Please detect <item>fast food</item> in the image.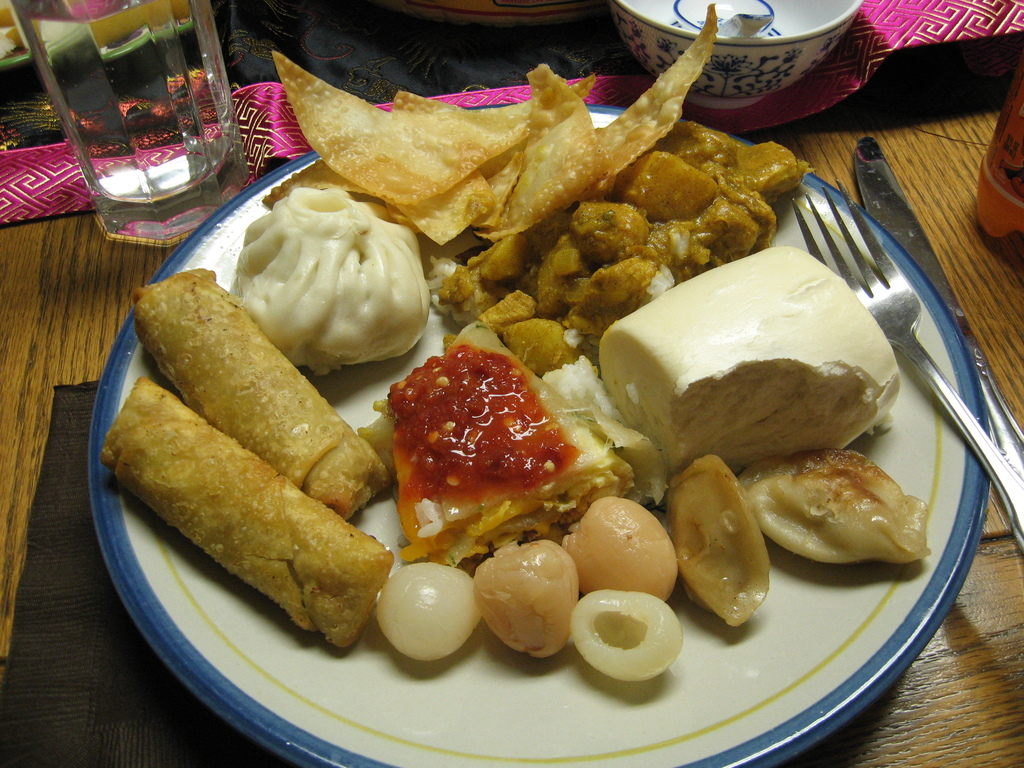
select_region(561, 588, 682, 679).
